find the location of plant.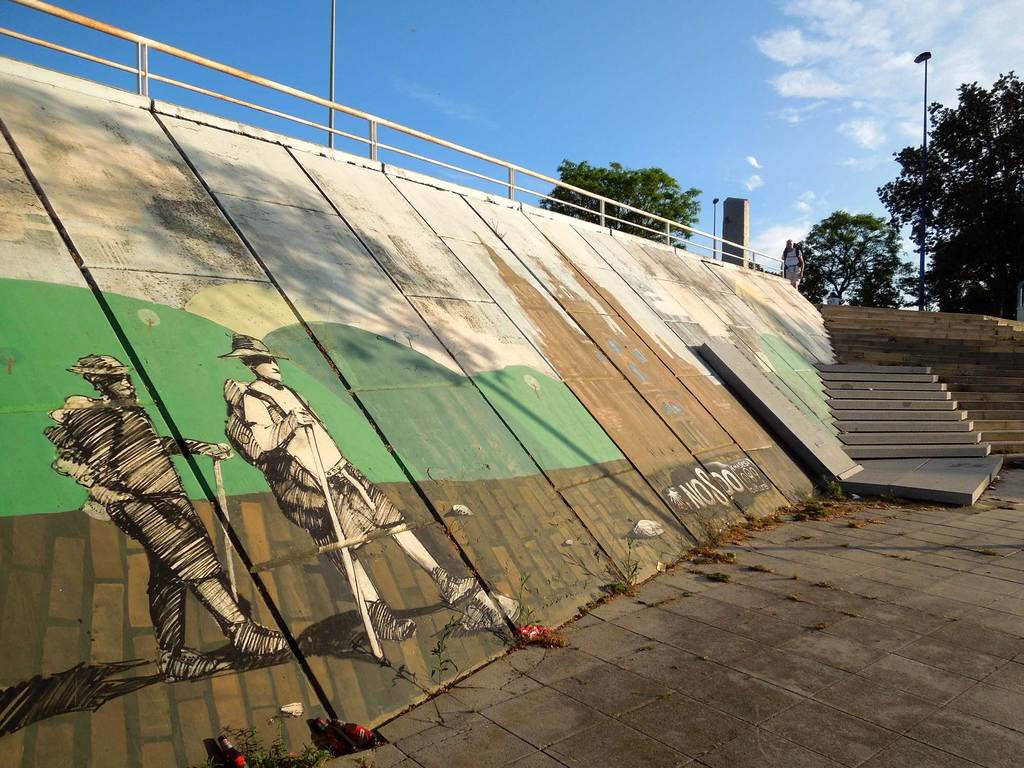
Location: pyautogui.locateOnScreen(592, 526, 655, 600).
